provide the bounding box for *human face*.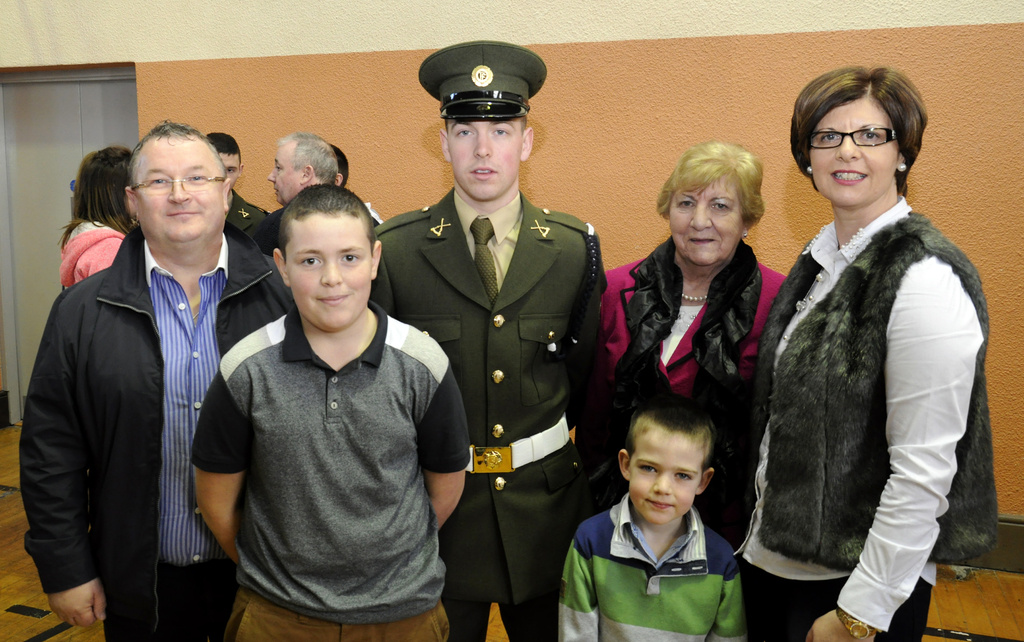
left=216, top=147, right=244, bottom=179.
